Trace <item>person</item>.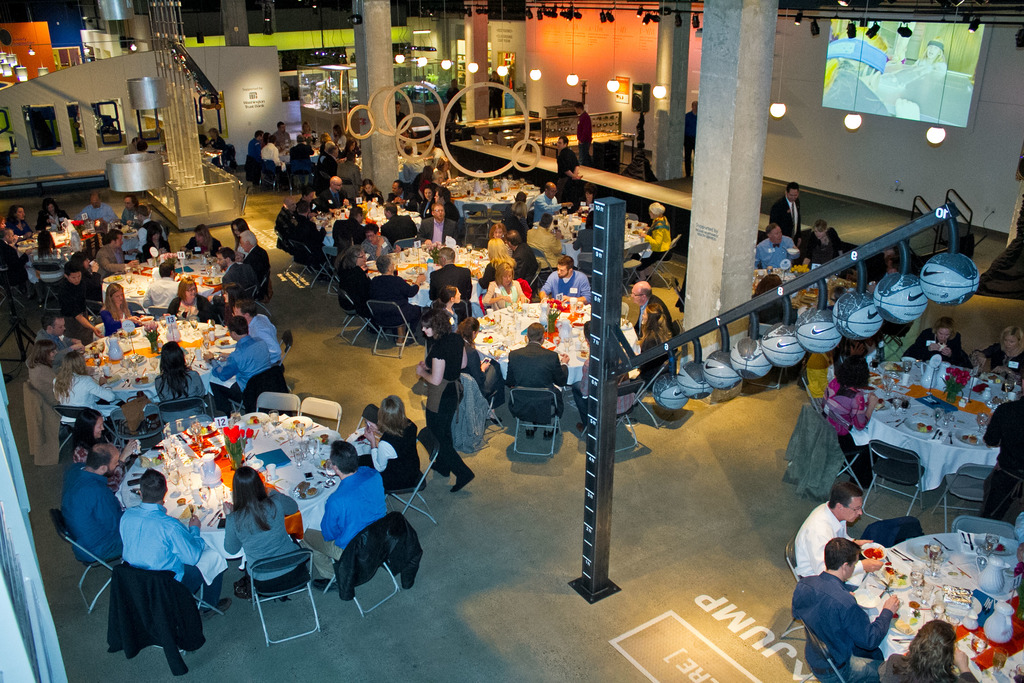
Traced to (x1=232, y1=113, x2=351, y2=193).
